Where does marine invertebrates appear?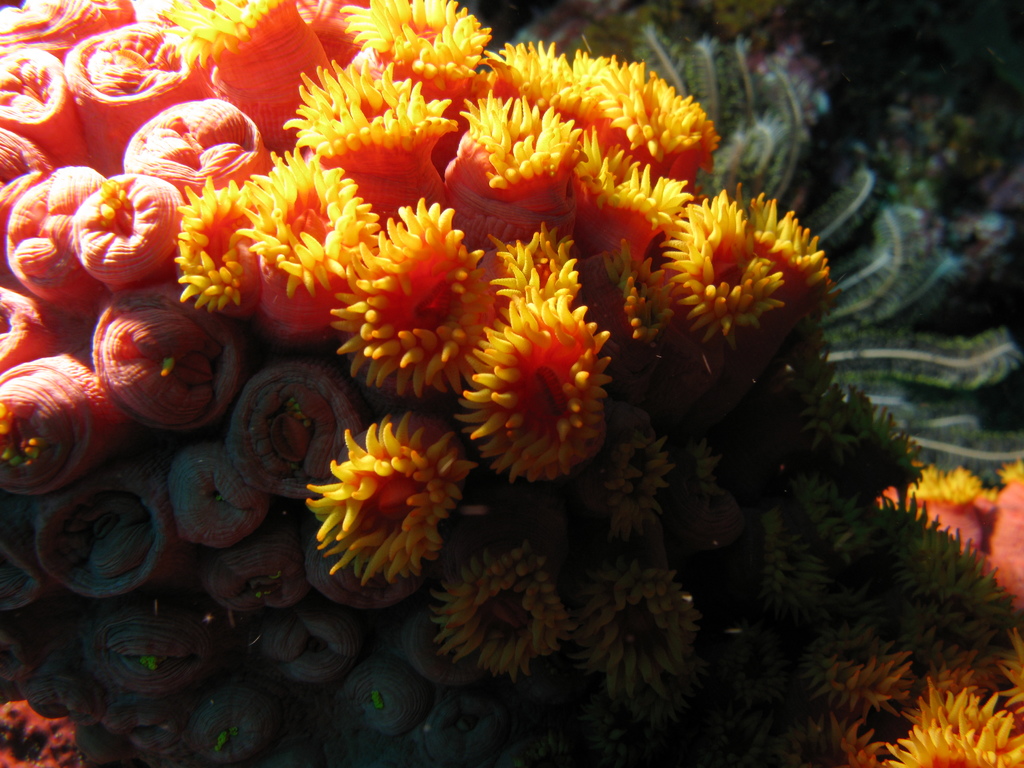
Appears at (left=250, top=147, right=420, bottom=346).
